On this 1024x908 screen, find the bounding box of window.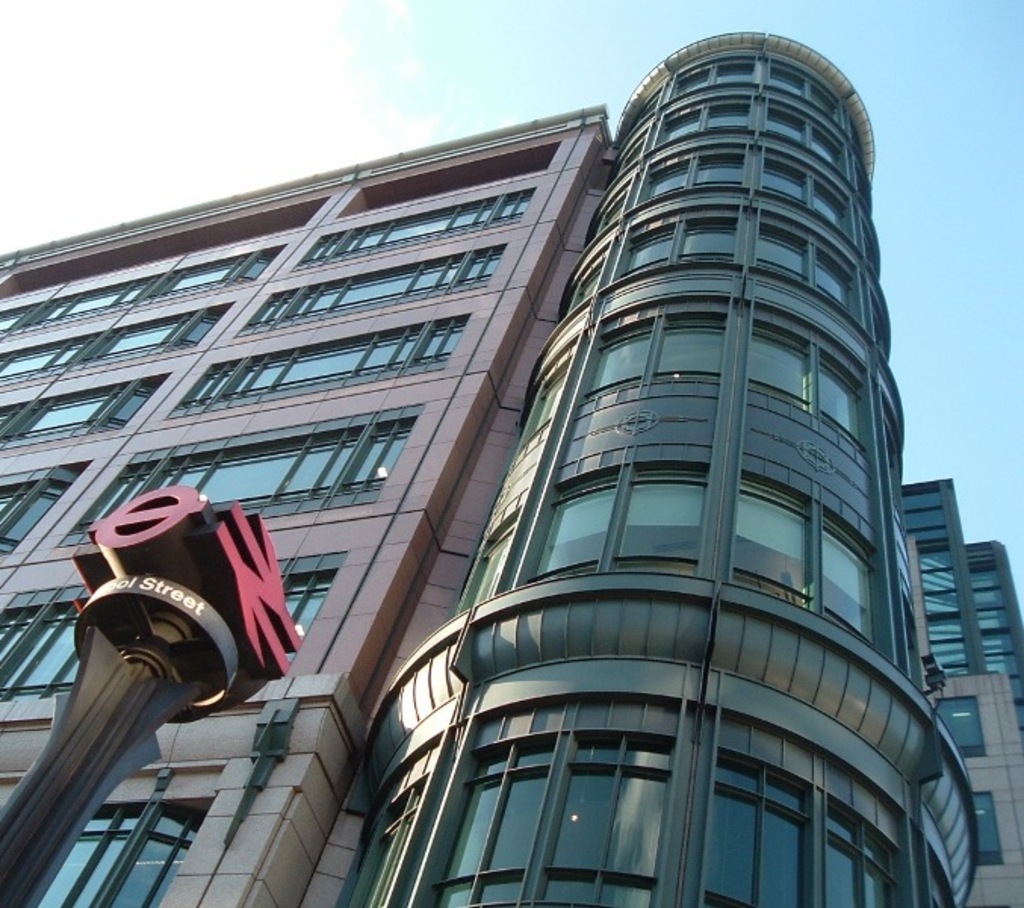
Bounding box: Rect(588, 327, 650, 400).
